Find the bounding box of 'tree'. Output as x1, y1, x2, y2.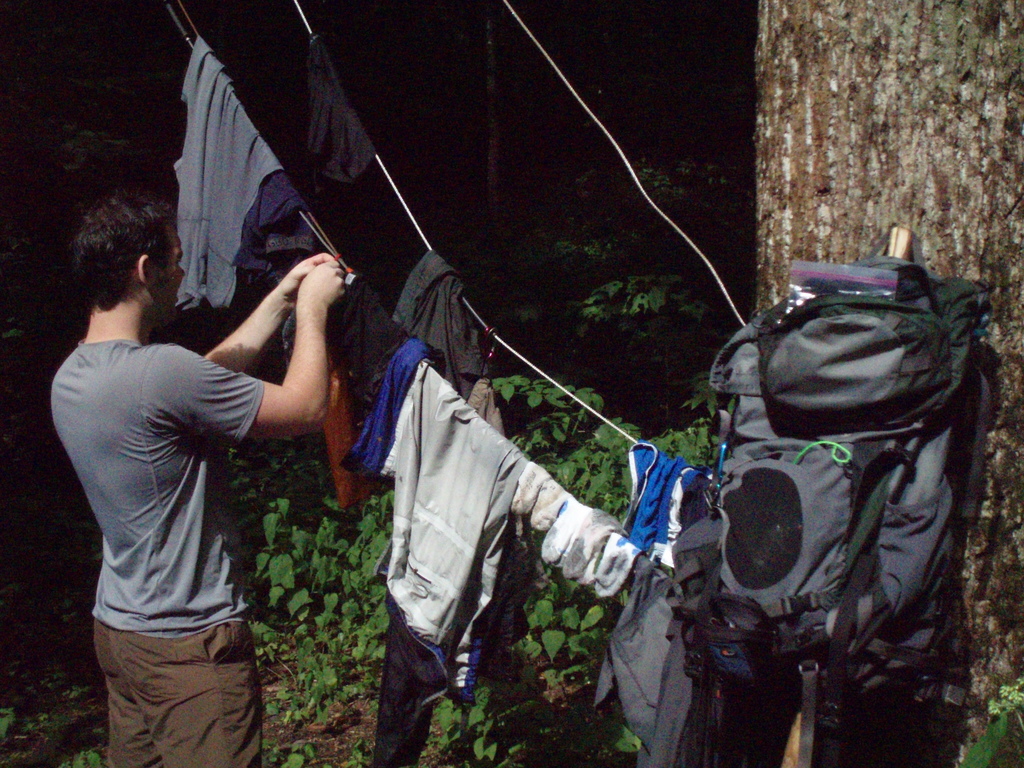
755, 0, 1023, 767.
